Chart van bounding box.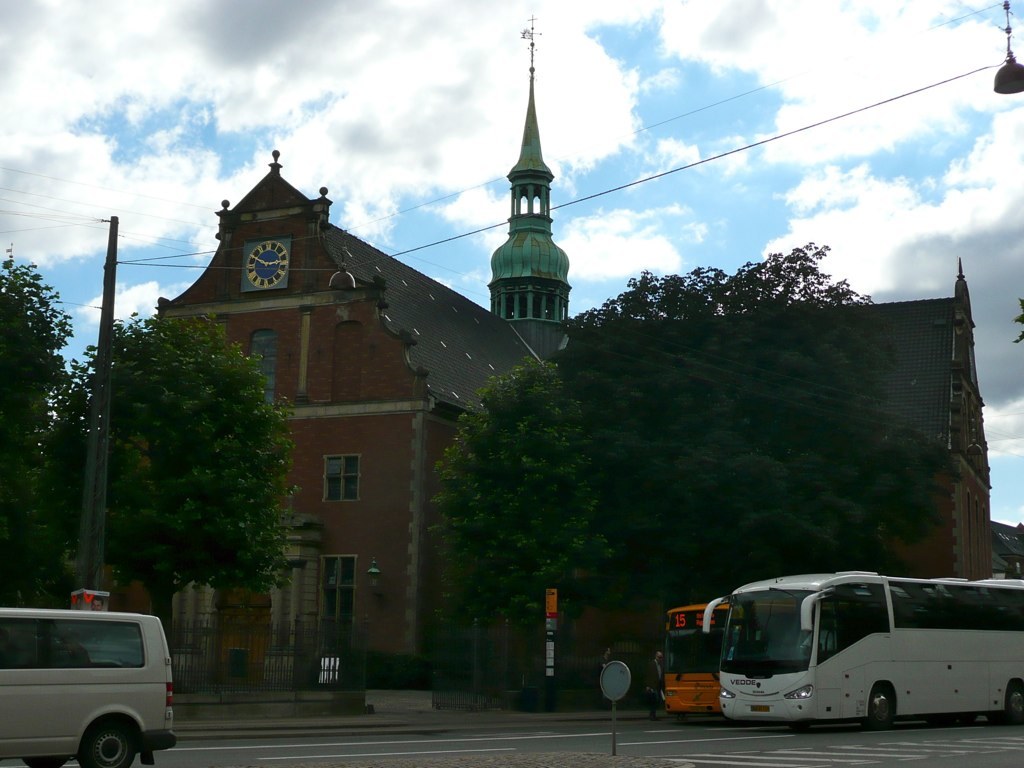
Charted: 0/604/180/767.
